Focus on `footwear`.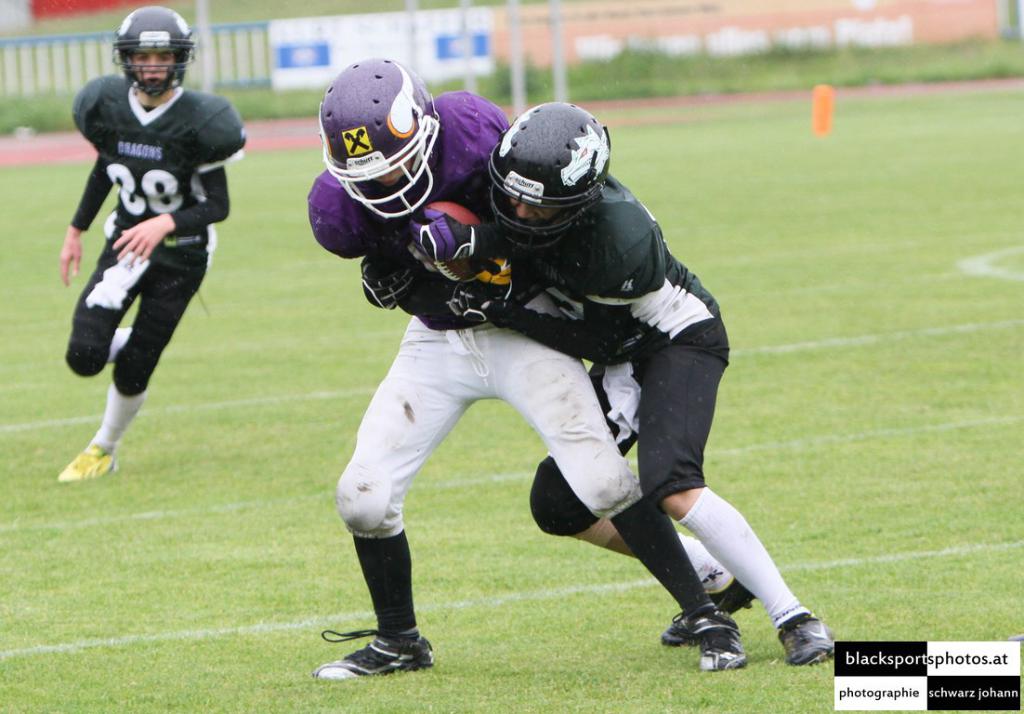
Focused at [55, 444, 119, 480].
